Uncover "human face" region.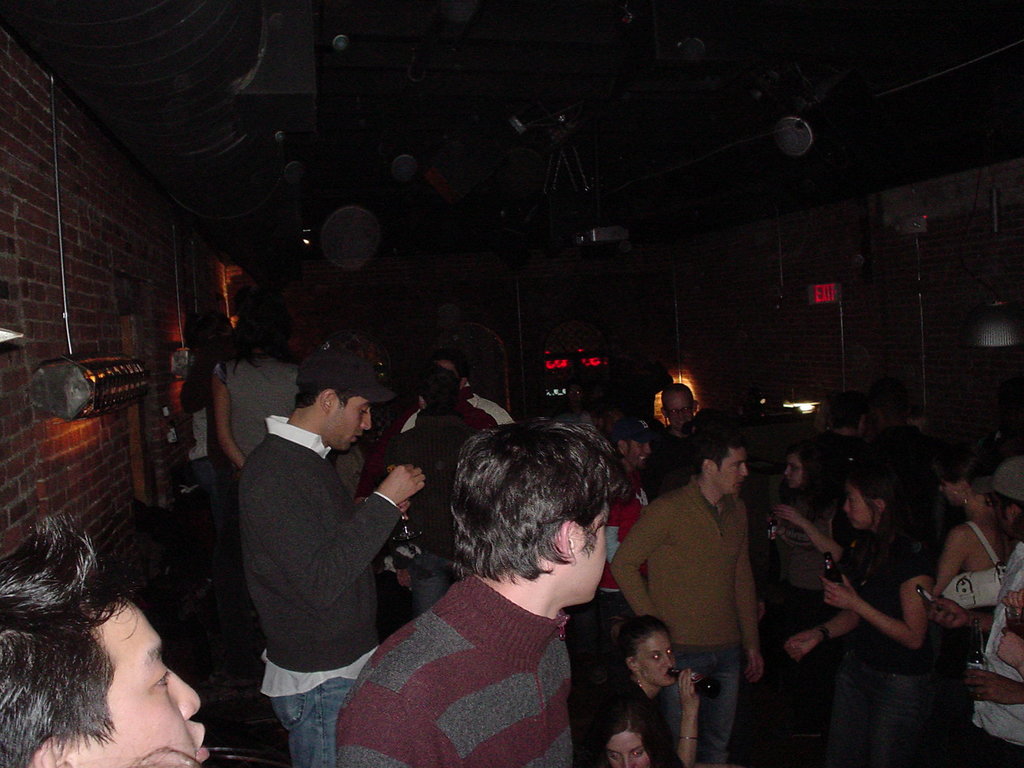
Uncovered: <bbox>986, 492, 1021, 534</bbox>.
